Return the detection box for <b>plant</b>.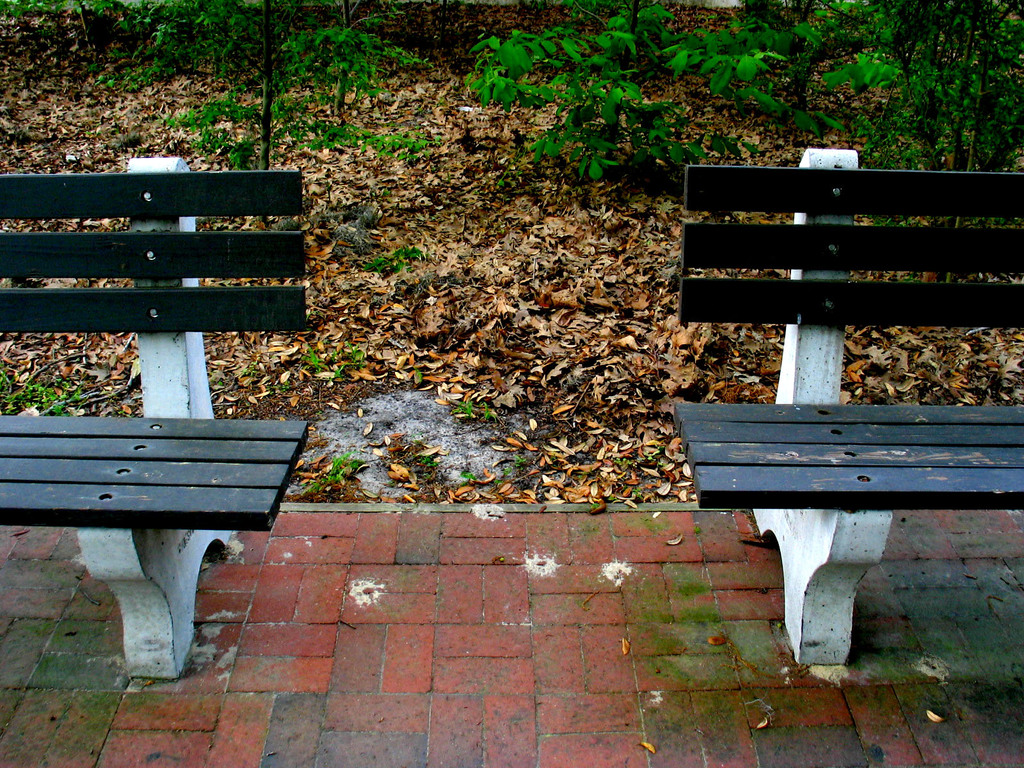
x1=483 y1=400 x2=499 y2=424.
